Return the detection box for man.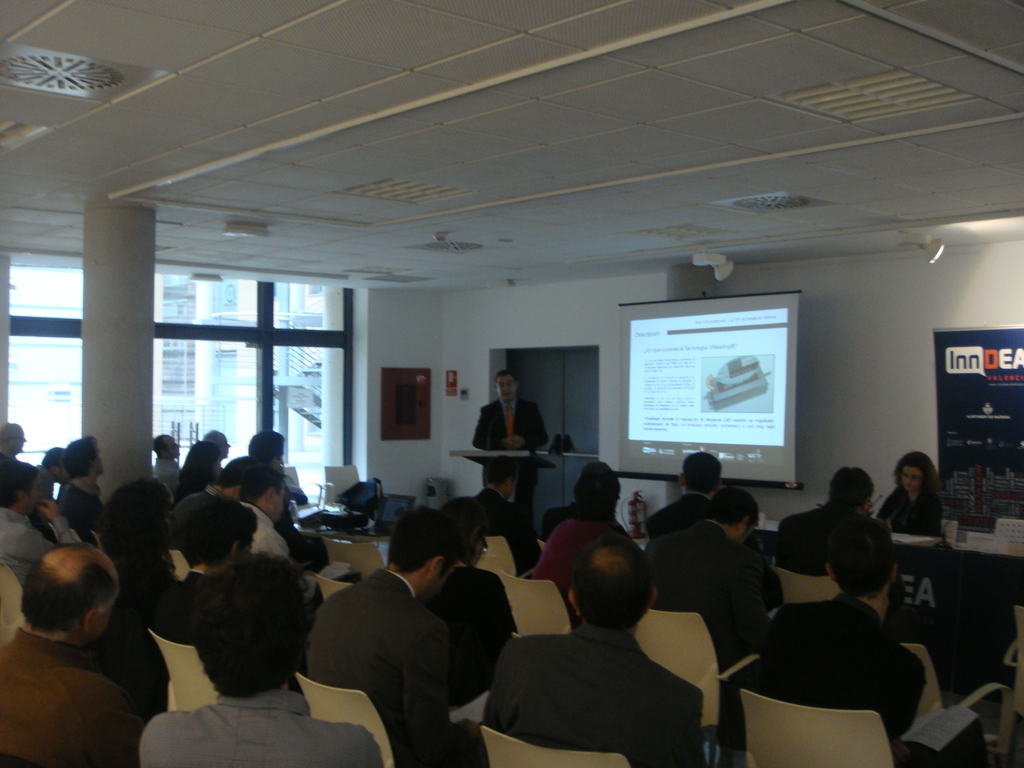
select_region(483, 517, 757, 764).
